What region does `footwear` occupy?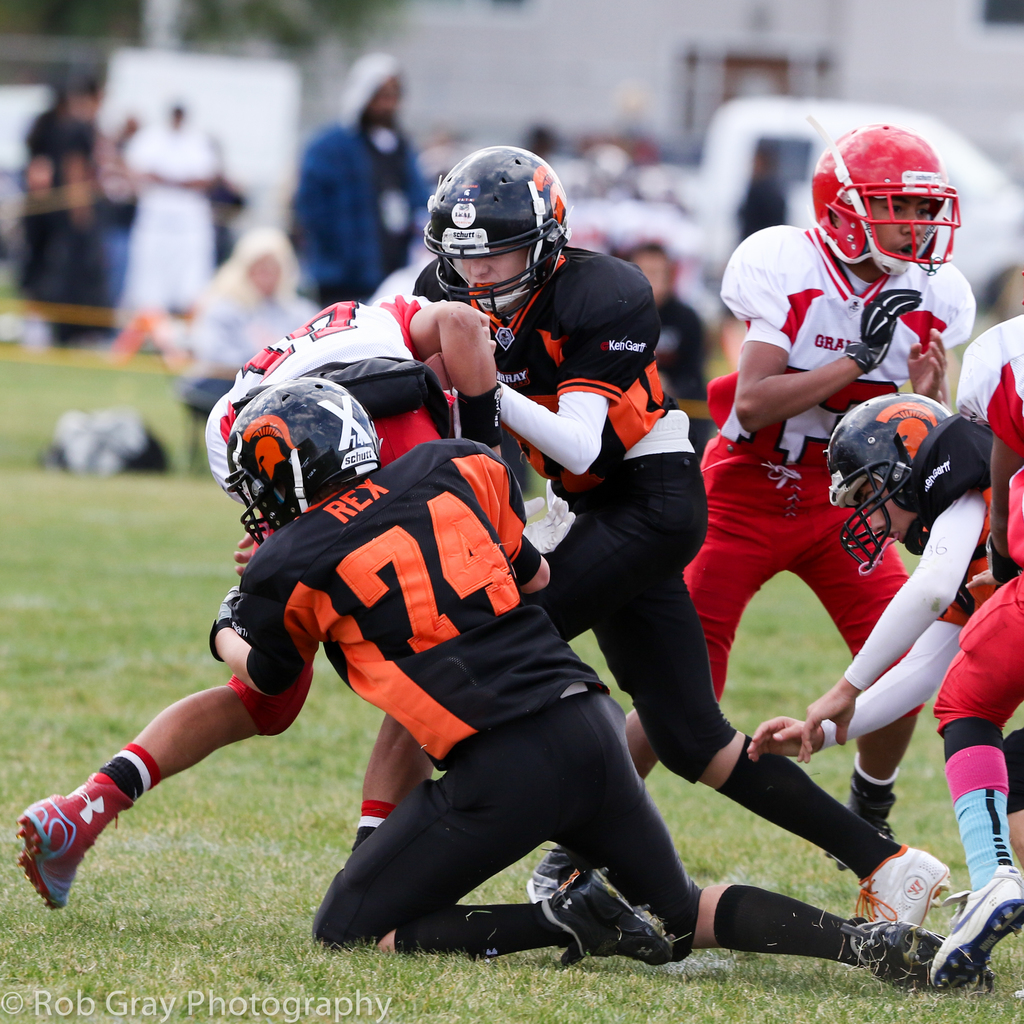
(846,750,911,832).
